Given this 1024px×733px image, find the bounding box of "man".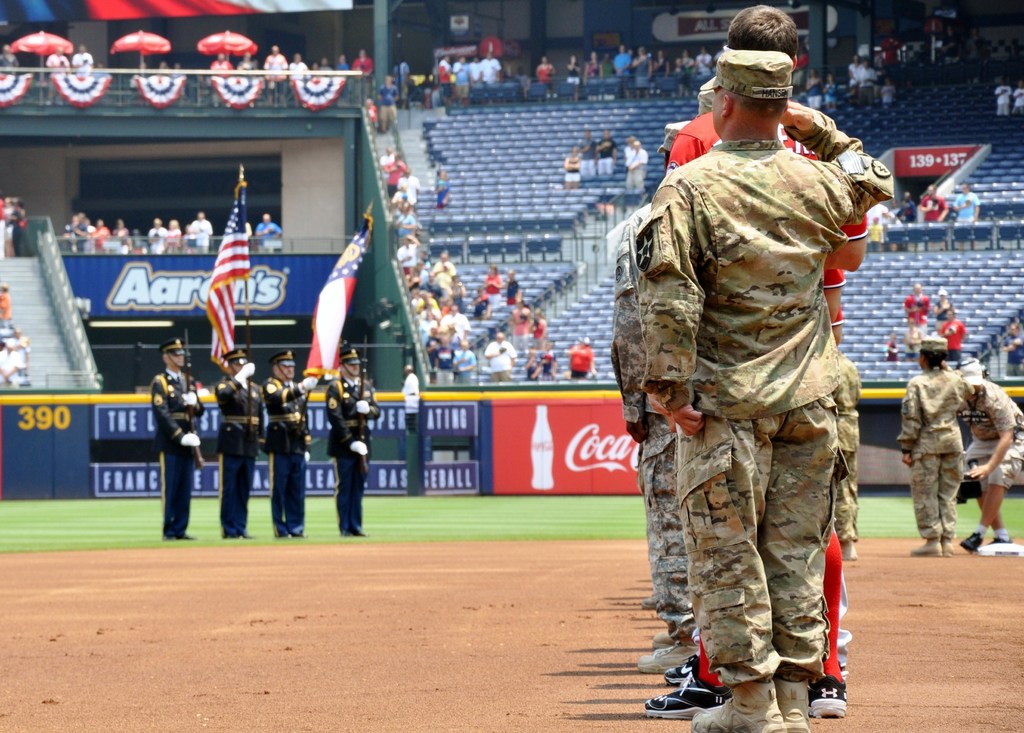
box(1014, 78, 1023, 111).
